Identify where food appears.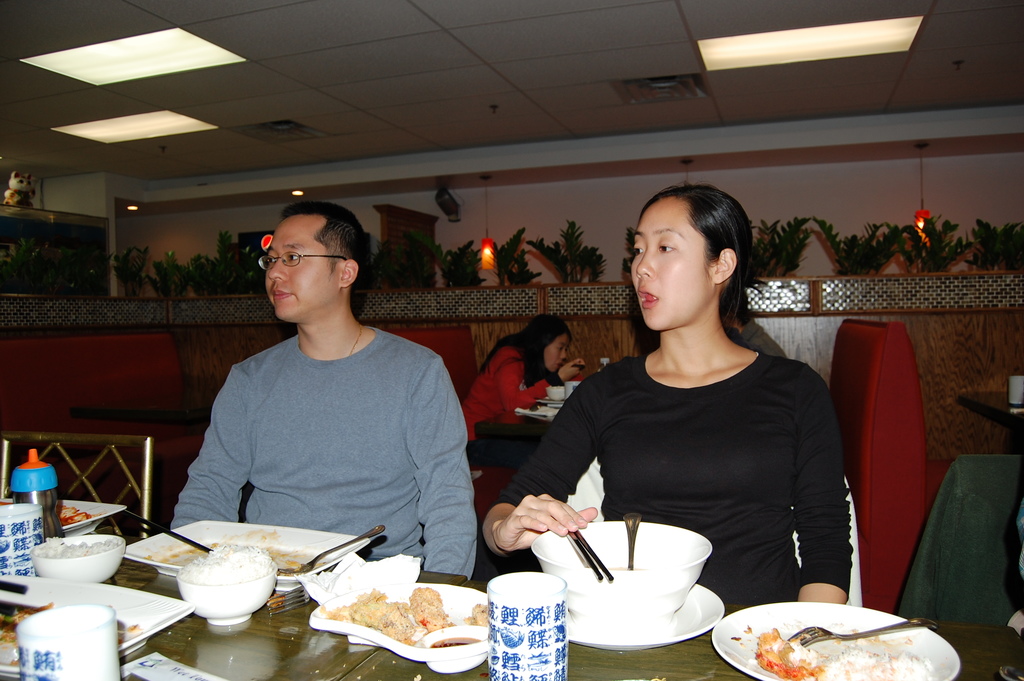
Appears at [left=118, top=634, right=126, bottom=644].
